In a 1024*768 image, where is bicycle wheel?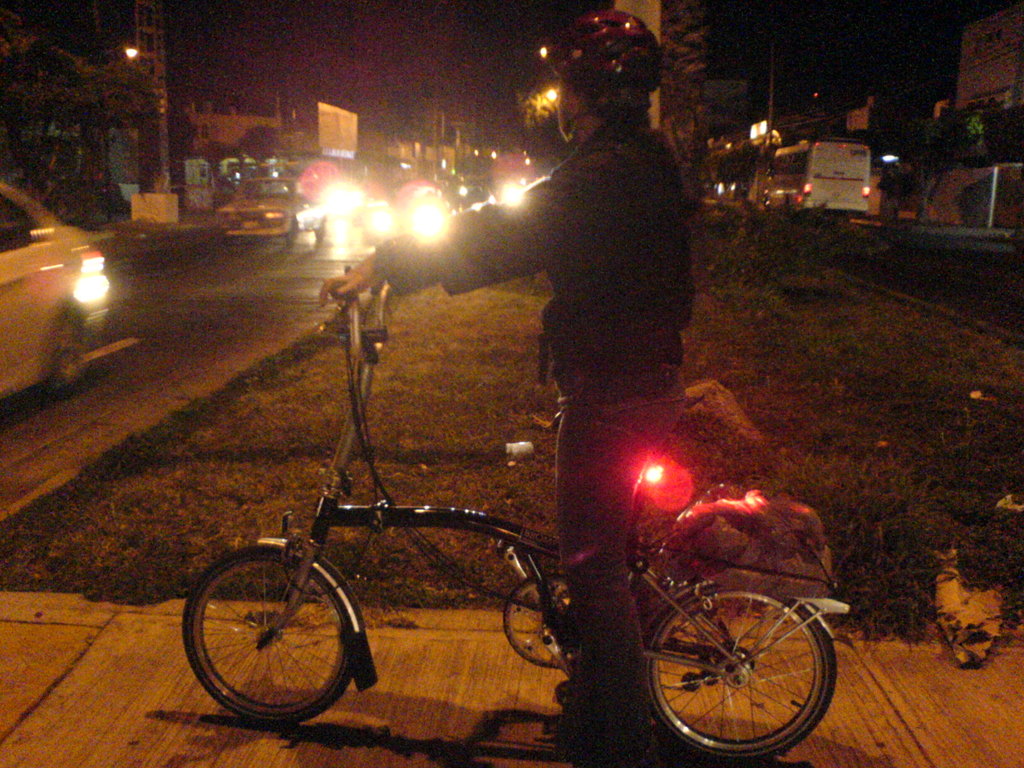
select_region(188, 543, 371, 732).
